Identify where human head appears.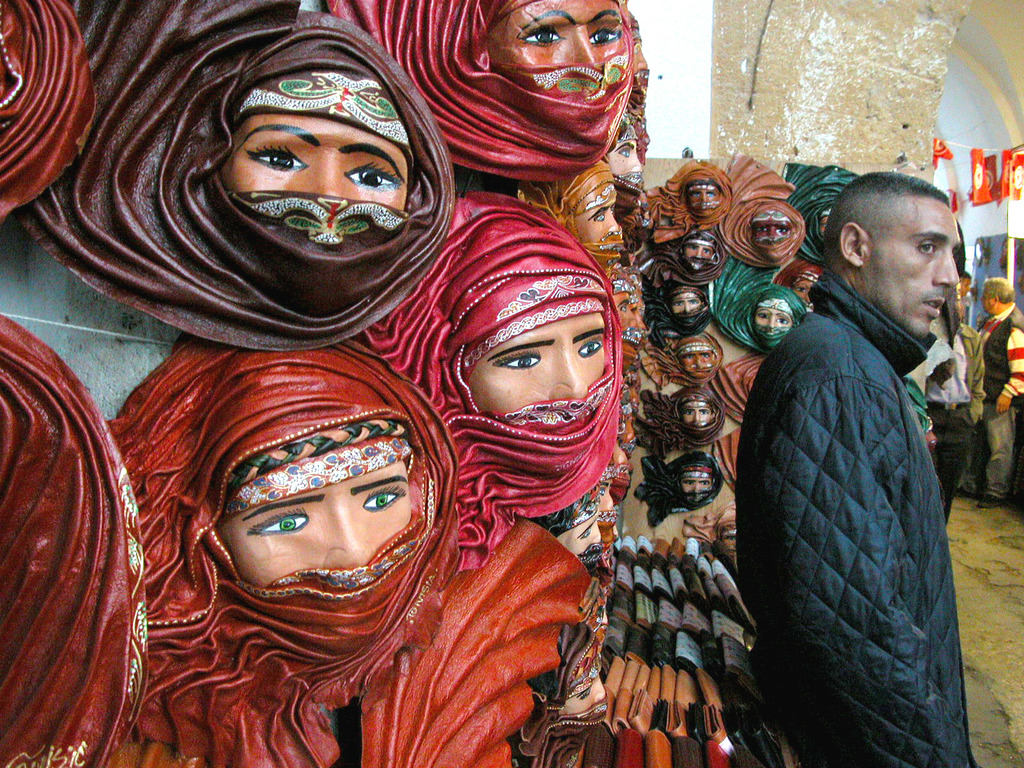
Appears at <bbox>433, 228, 620, 481</bbox>.
